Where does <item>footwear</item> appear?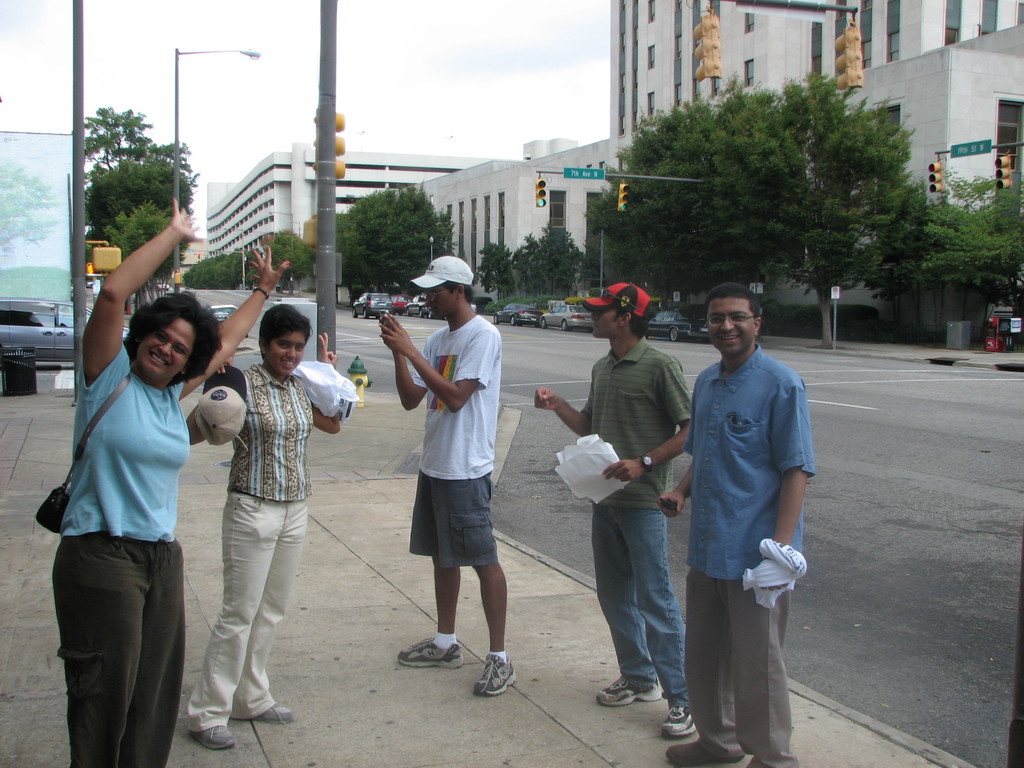
Appears at bbox(593, 678, 664, 707).
